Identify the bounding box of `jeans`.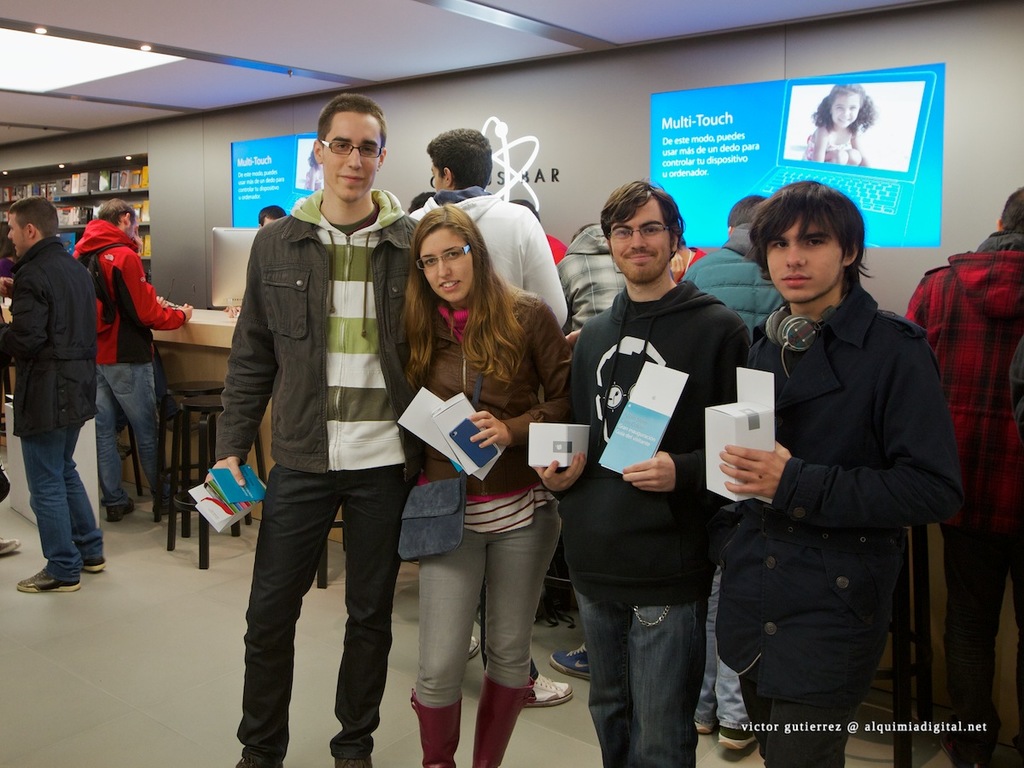
x1=18, y1=422, x2=108, y2=577.
